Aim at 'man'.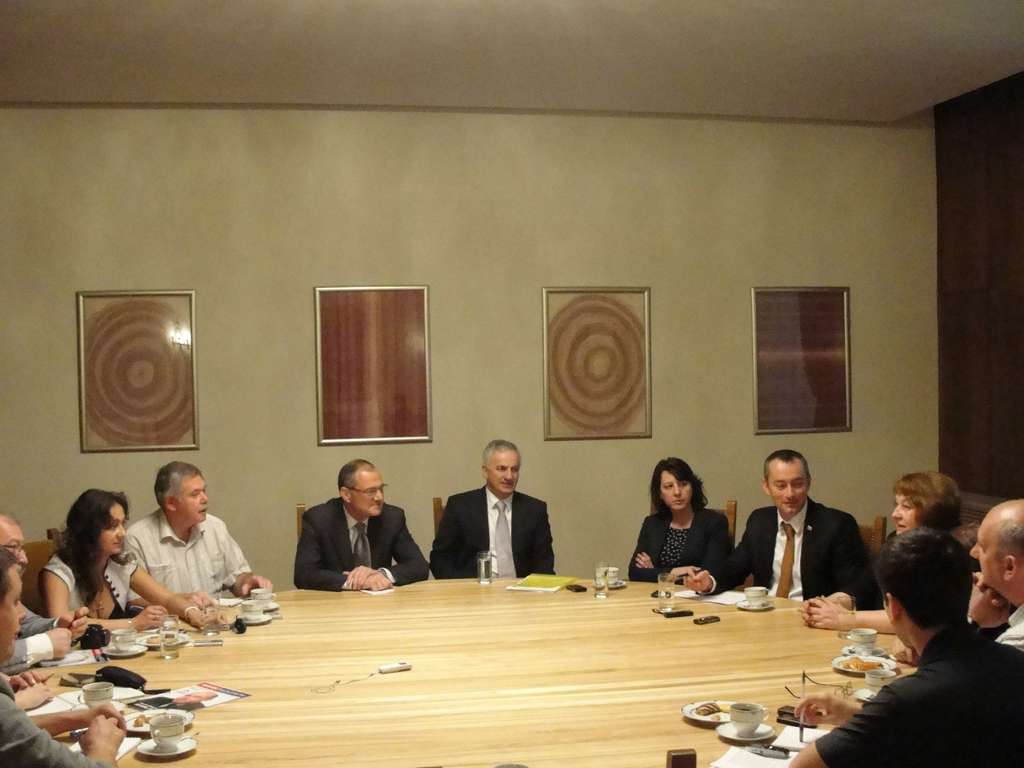
Aimed at 0, 518, 89, 681.
